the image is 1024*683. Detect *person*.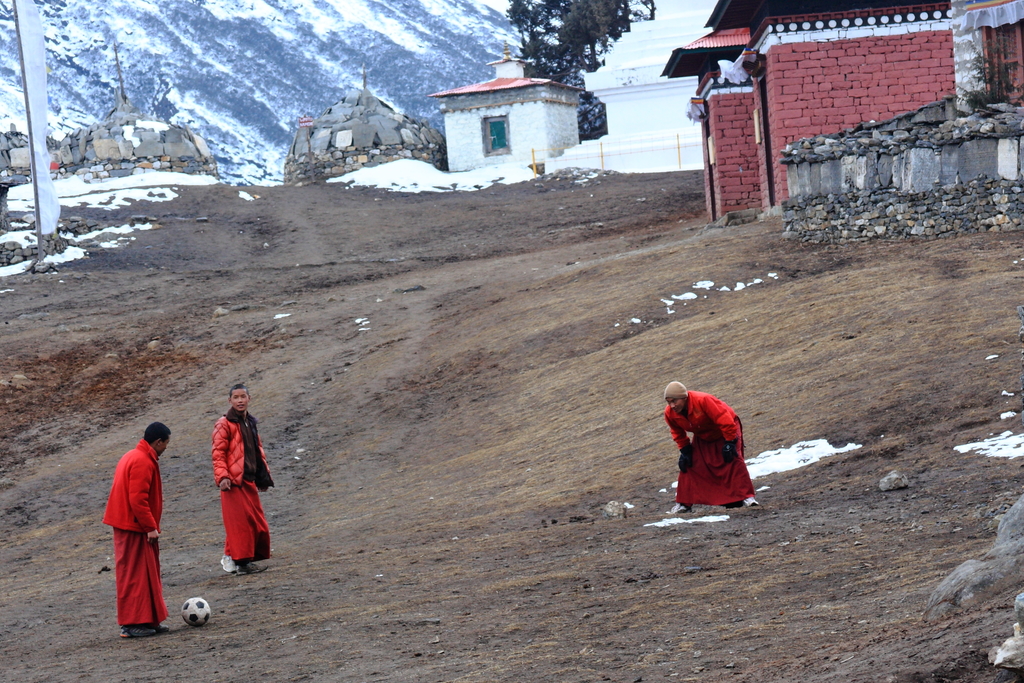
Detection: rect(663, 379, 758, 513).
